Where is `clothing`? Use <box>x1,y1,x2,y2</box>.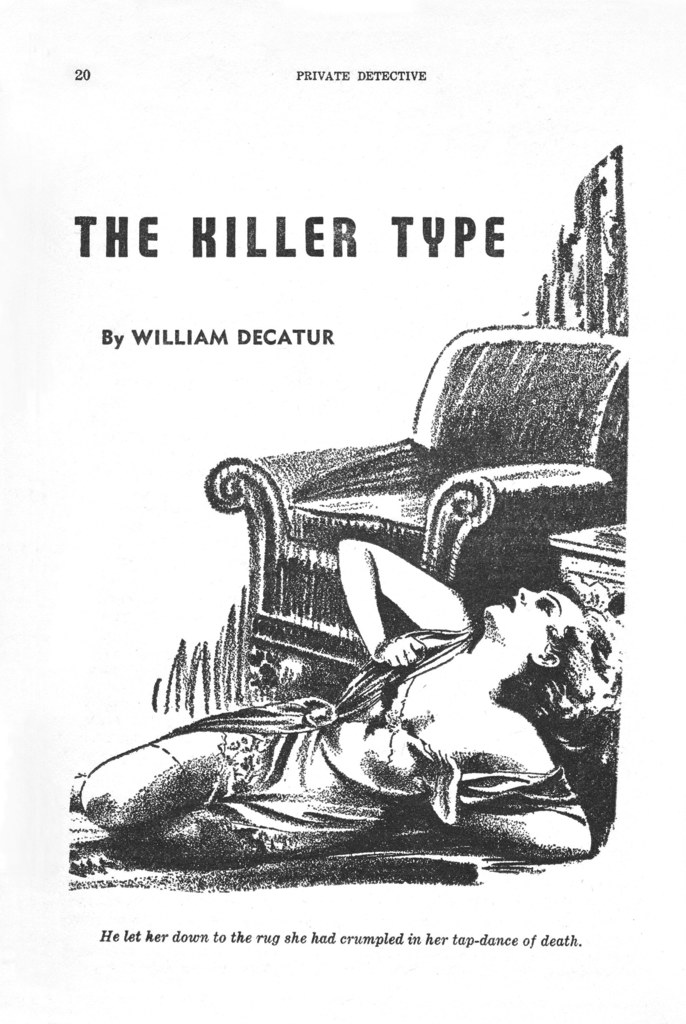
<box>159,626,584,862</box>.
